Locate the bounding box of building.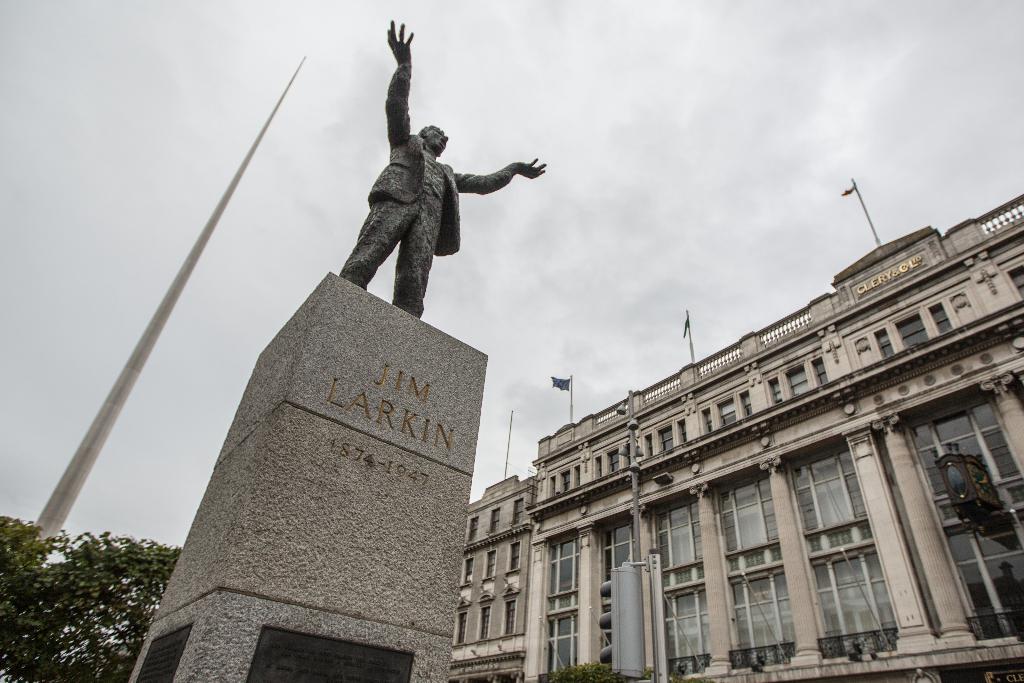
Bounding box: x1=448, y1=193, x2=1023, y2=682.
